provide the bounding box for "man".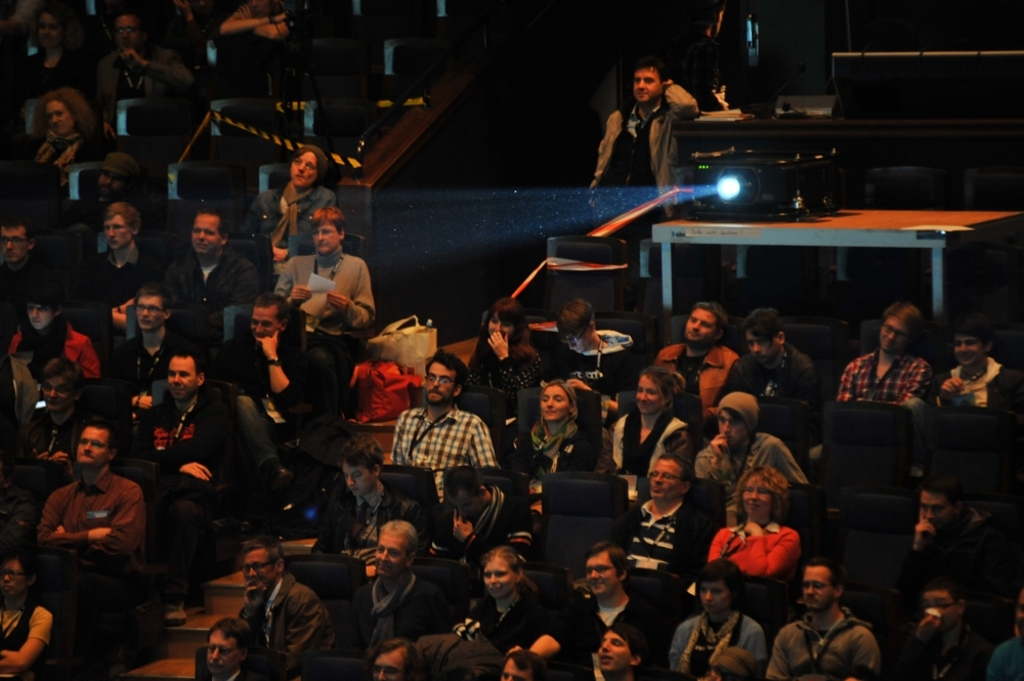
pyautogui.locateOnScreen(309, 432, 433, 581).
